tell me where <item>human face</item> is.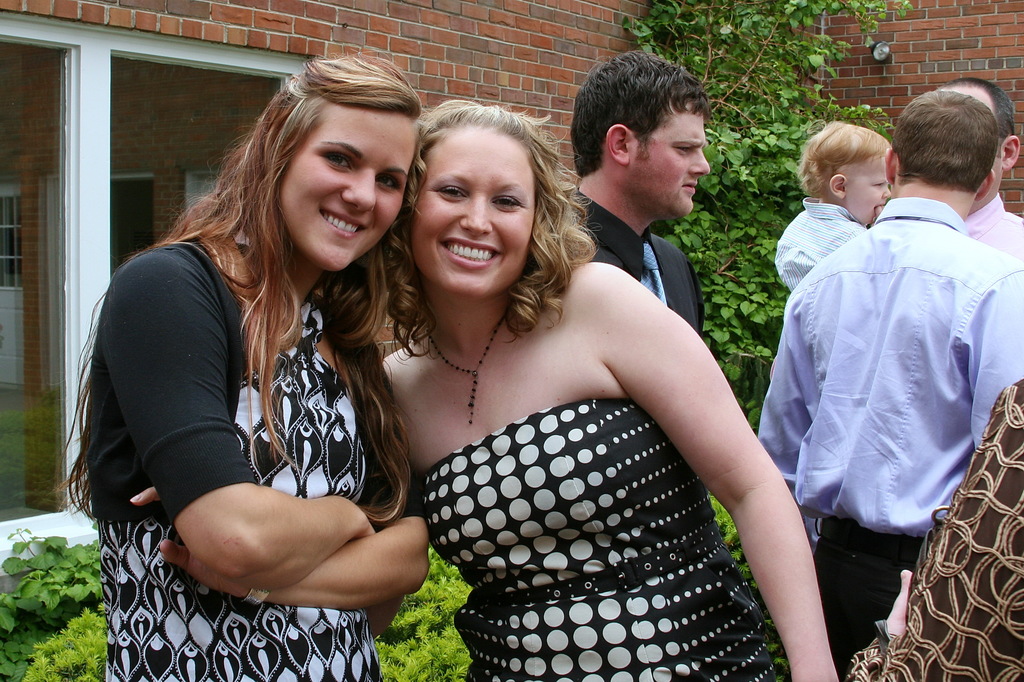
<item>human face</item> is at <box>834,157,886,223</box>.
